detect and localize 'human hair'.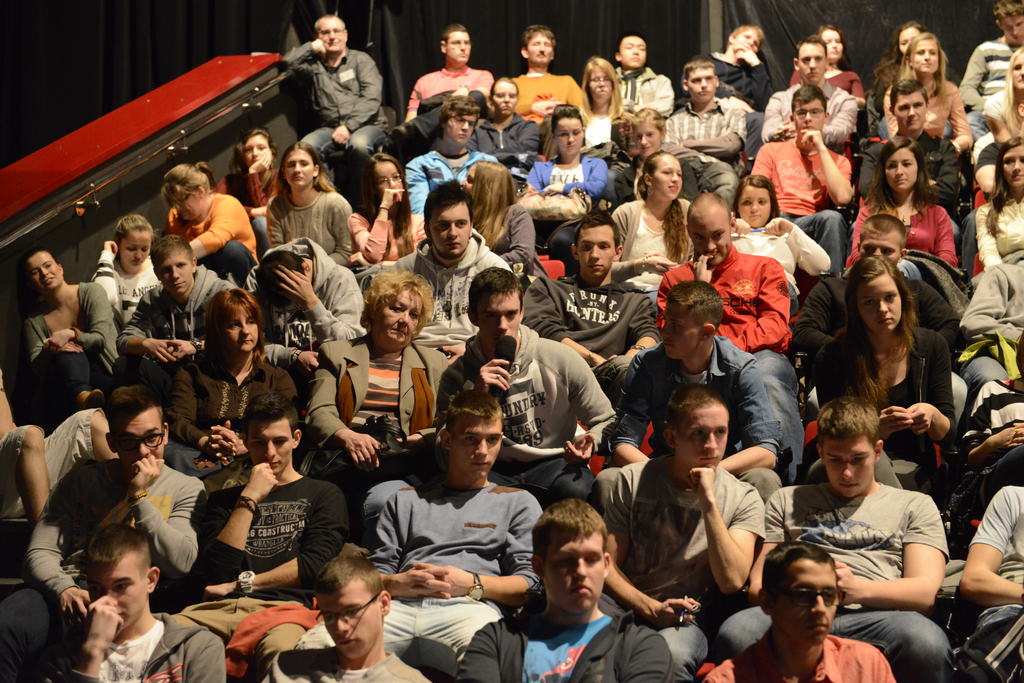
Localized at 82 524 150 581.
